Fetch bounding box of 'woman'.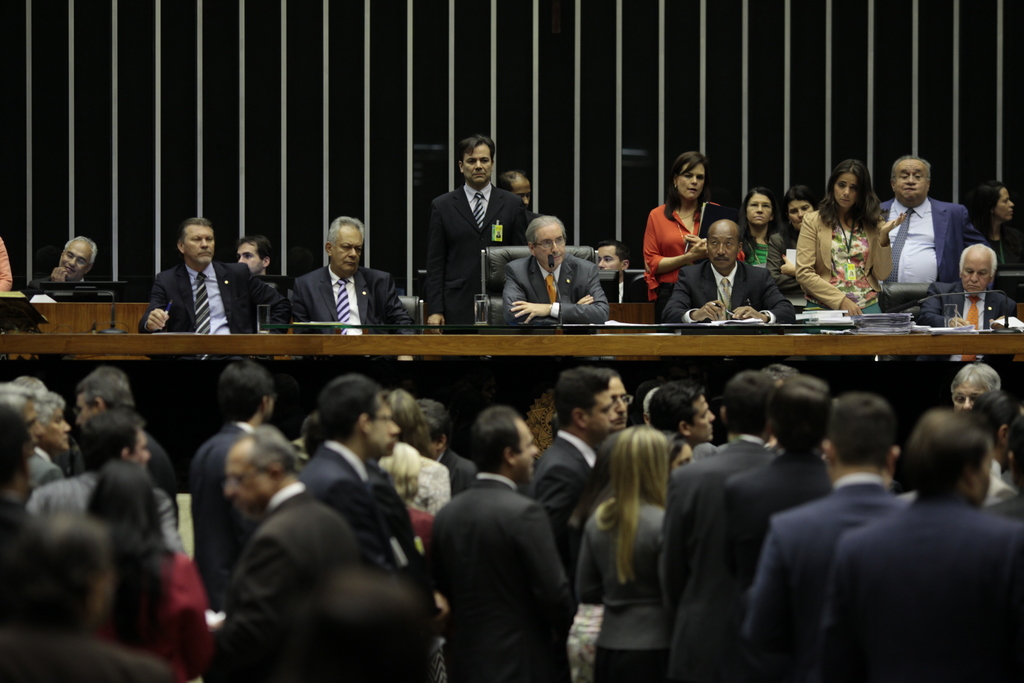
Bbox: 374/393/453/513.
